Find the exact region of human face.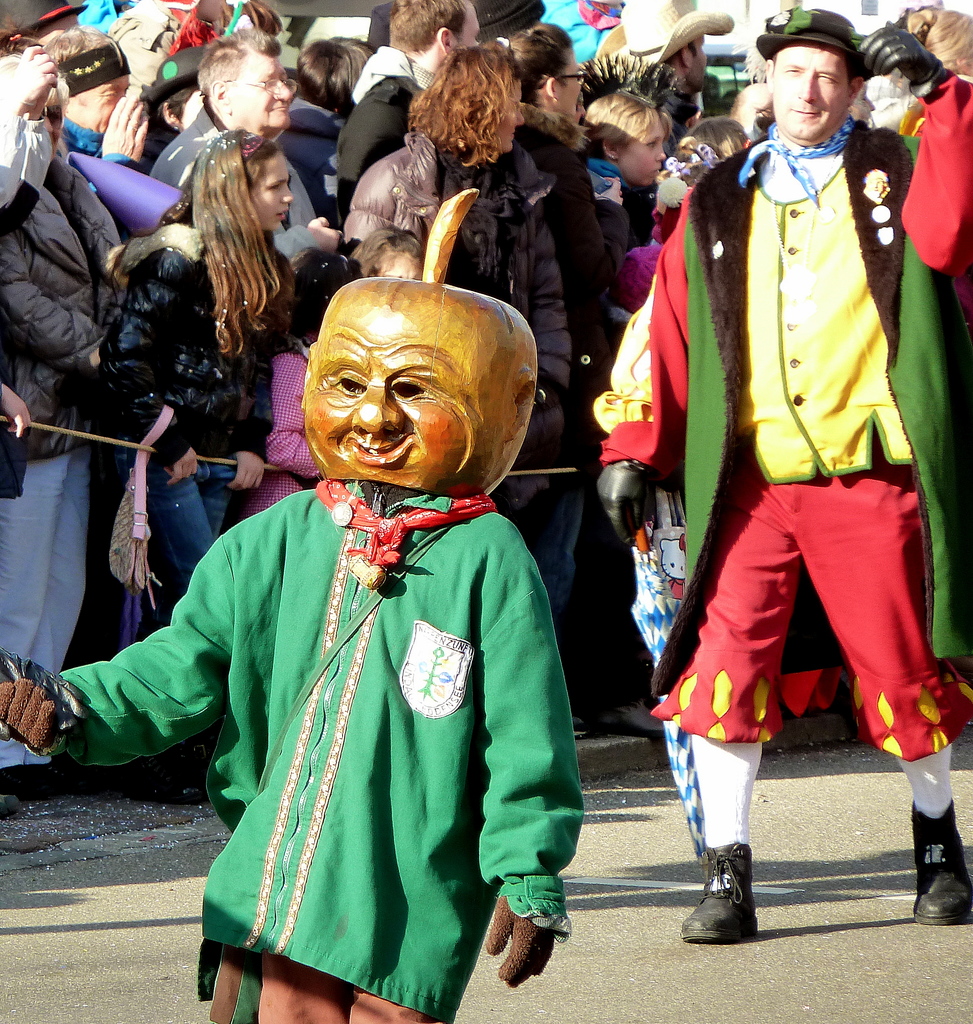
Exact region: 86/76/127/143.
